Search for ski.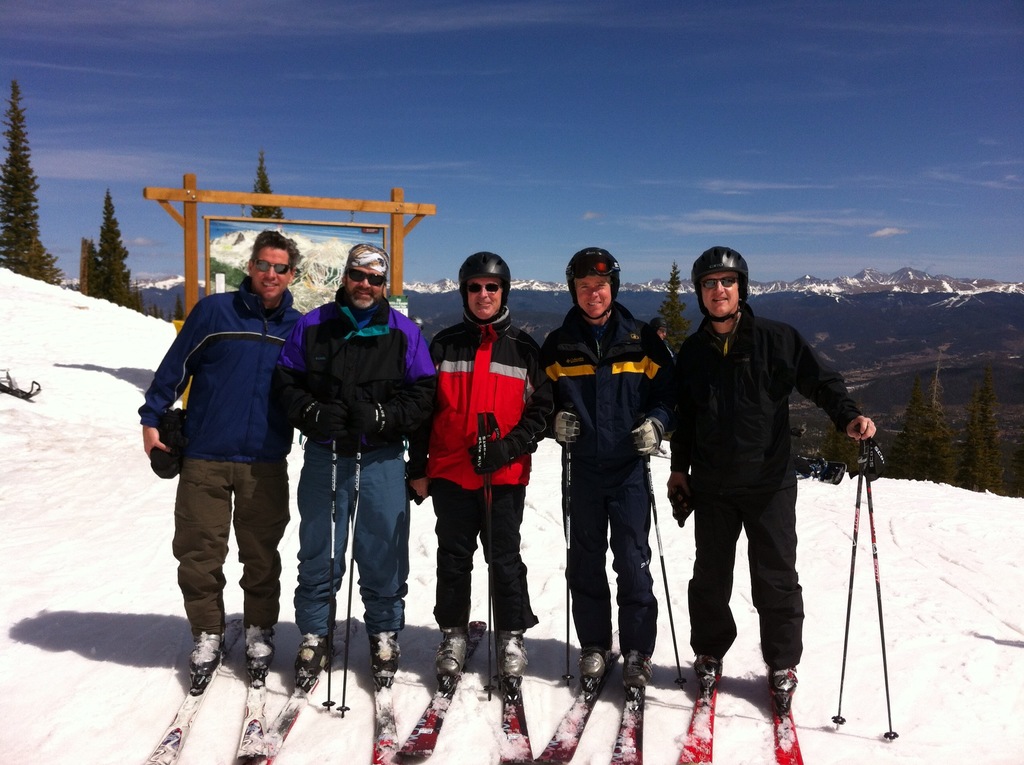
Found at l=372, t=629, r=406, b=764.
